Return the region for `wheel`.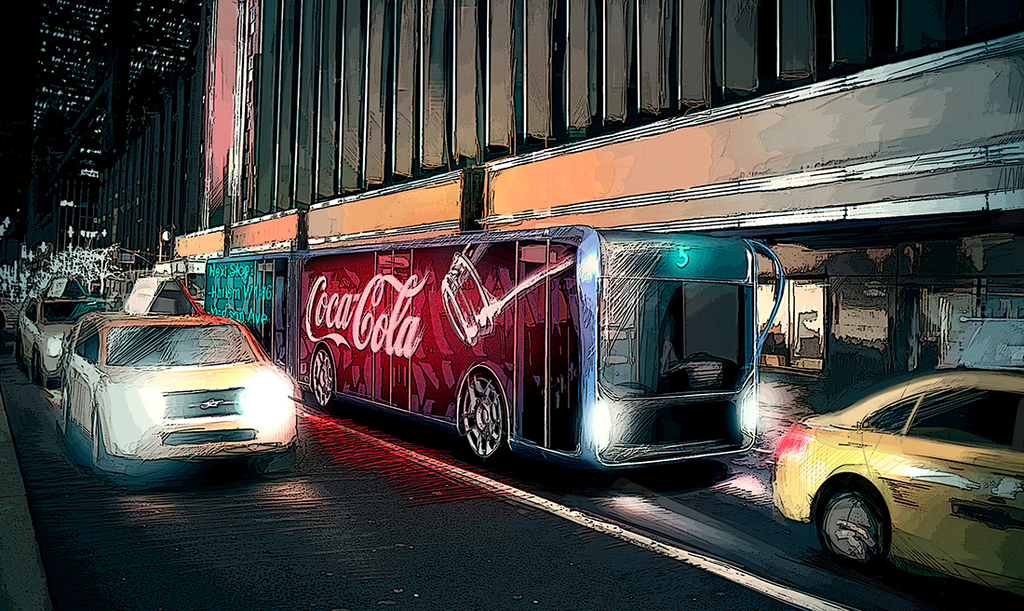
{"left": 461, "top": 369, "right": 506, "bottom": 466}.
